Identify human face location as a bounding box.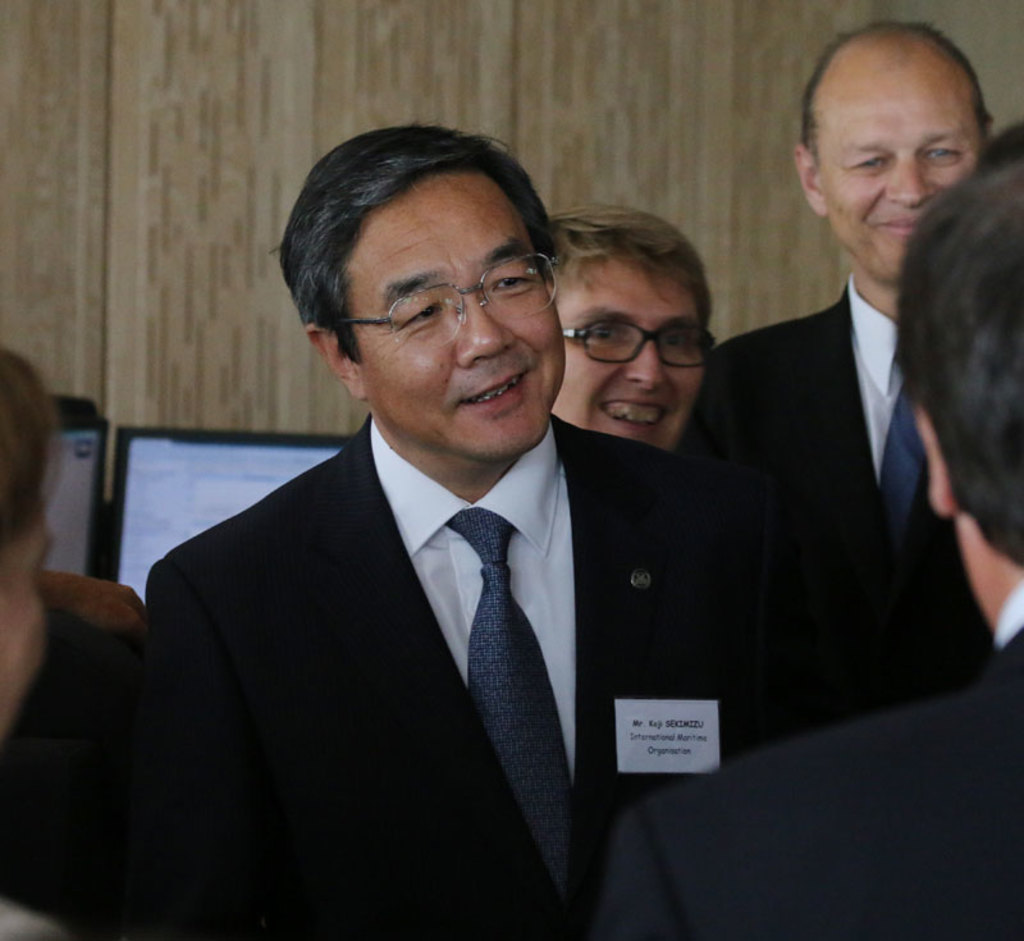
(340,173,564,446).
